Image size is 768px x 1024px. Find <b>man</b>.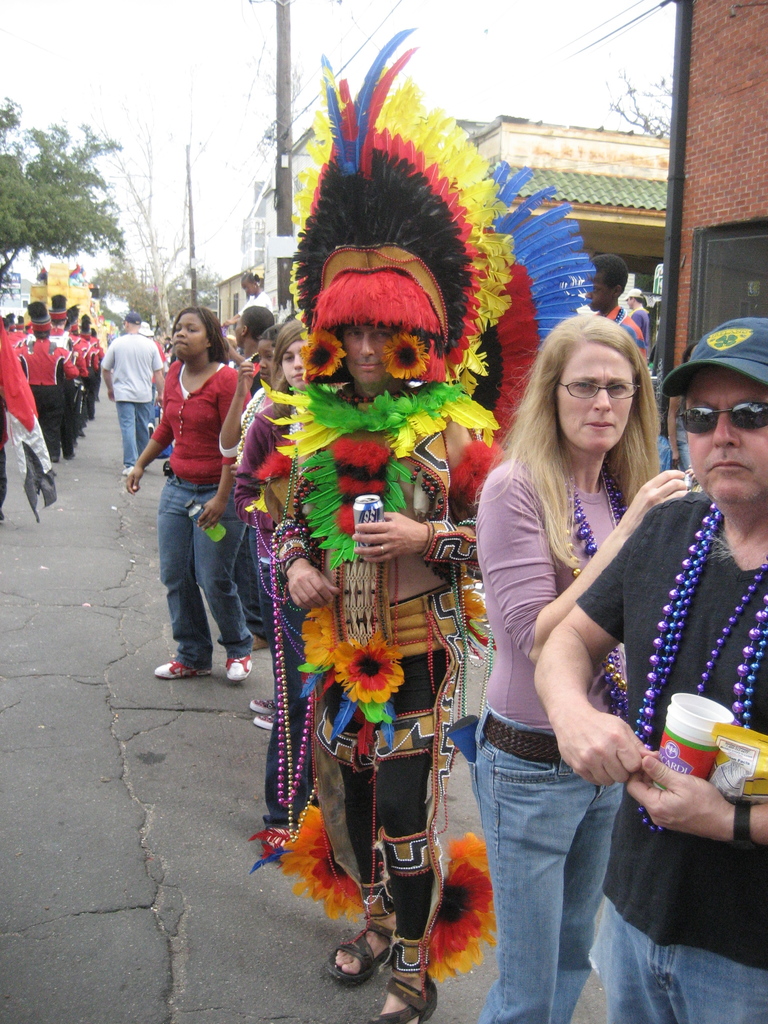
<bbox>98, 307, 166, 476</bbox>.
